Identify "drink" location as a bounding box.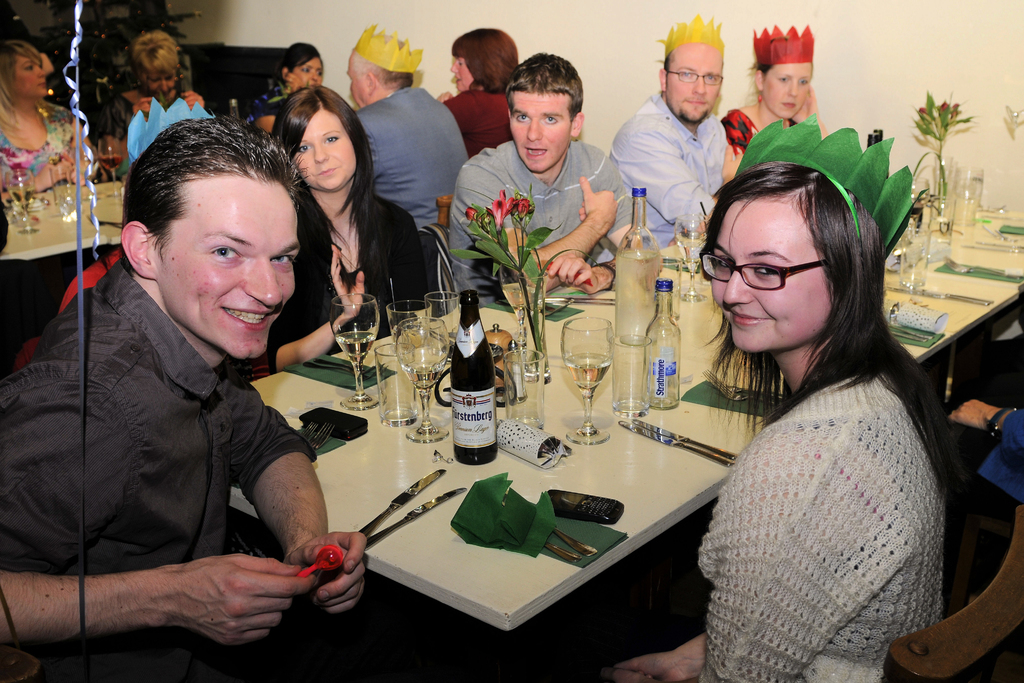
detection(5, 189, 38, 210).
